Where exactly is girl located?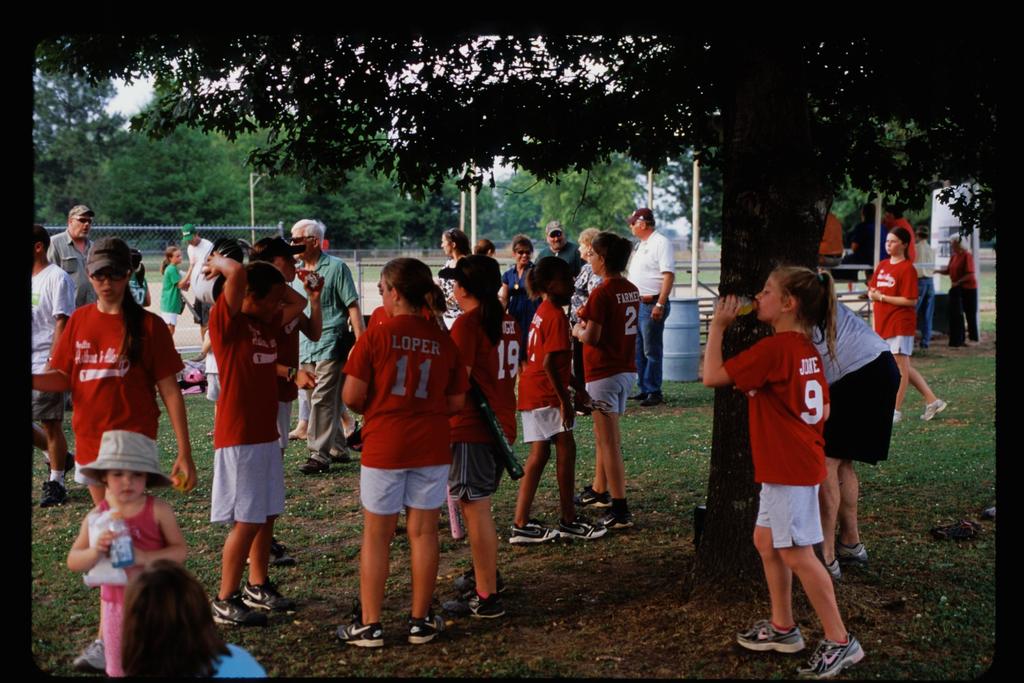
Its bounding box is rect(505, 258, 614, 546).
